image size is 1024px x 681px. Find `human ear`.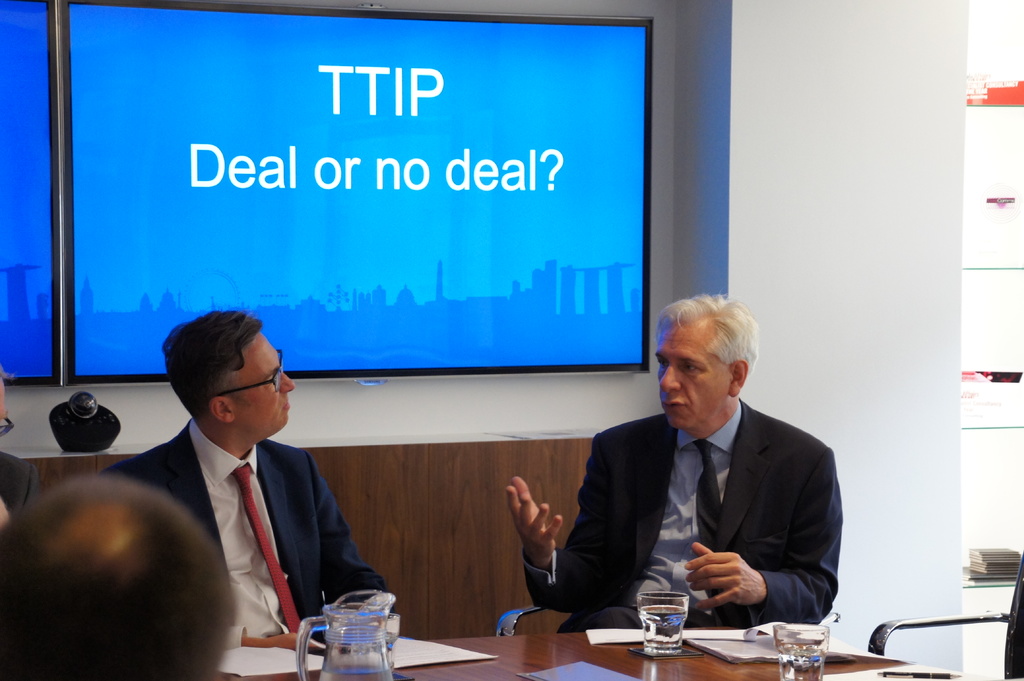
bbox=[213, 396, 239, 422].
